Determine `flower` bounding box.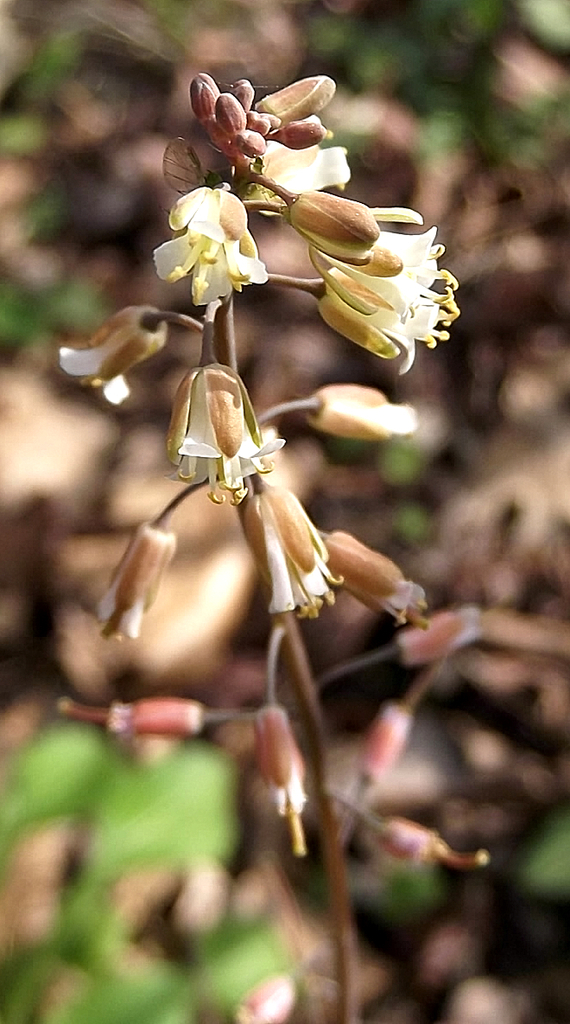
Determined: (53, 300, 173, 403).
